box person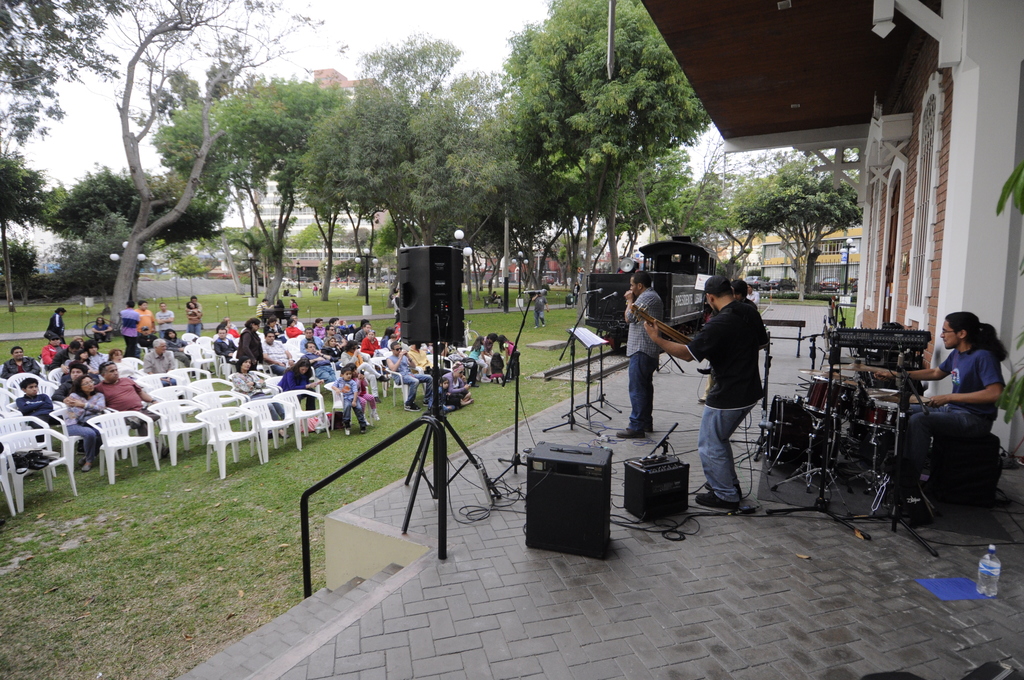
BBox(263, 330, 292, 372)
